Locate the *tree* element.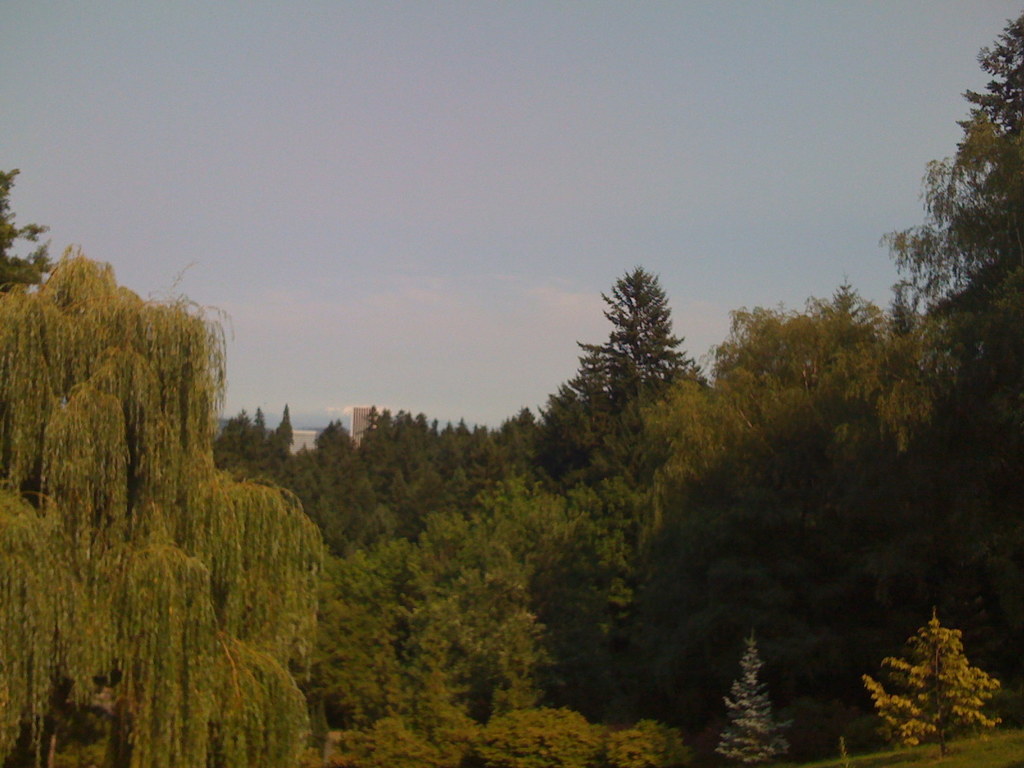
Element bbox: box=[0, 163, 59, 298].
